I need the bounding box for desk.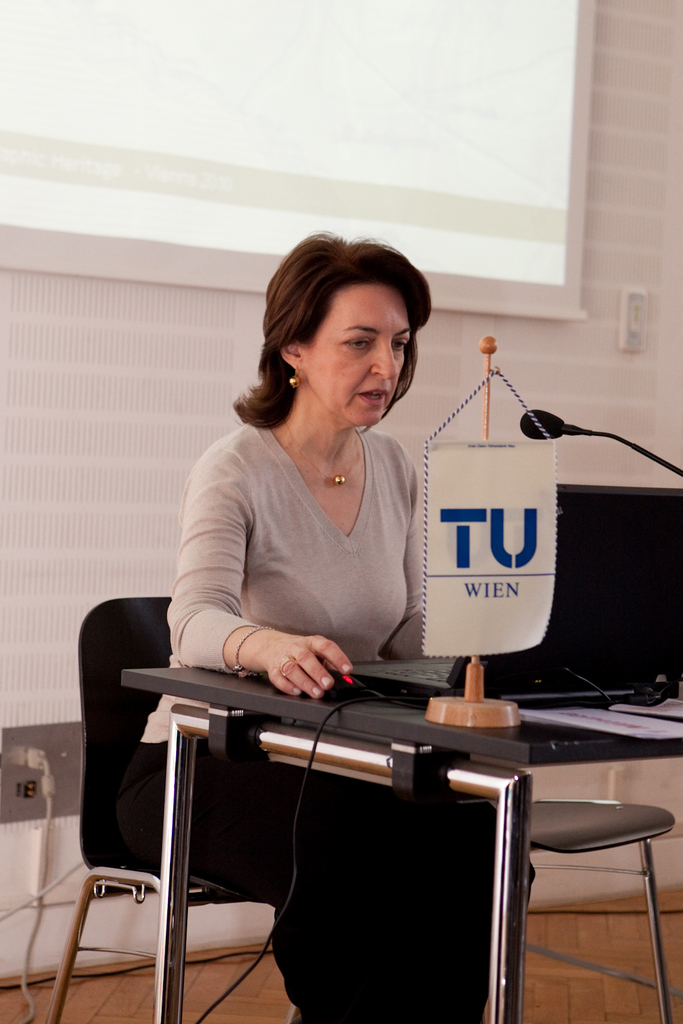
Here it is: box=[121, 667, 682, 1023].
